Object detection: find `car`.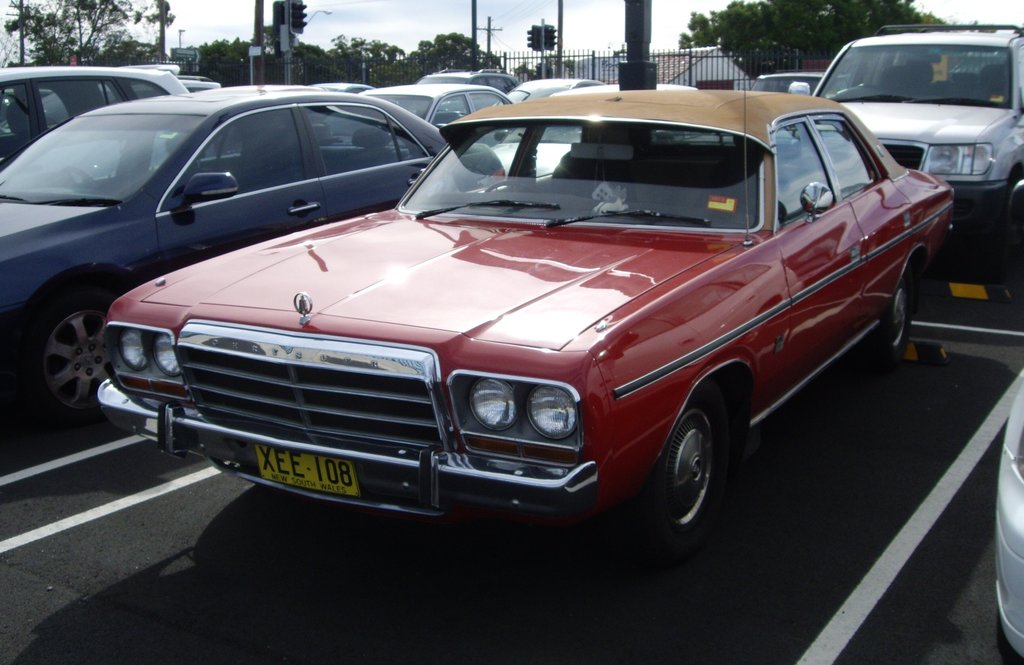
[0, 63, 189, 159].
